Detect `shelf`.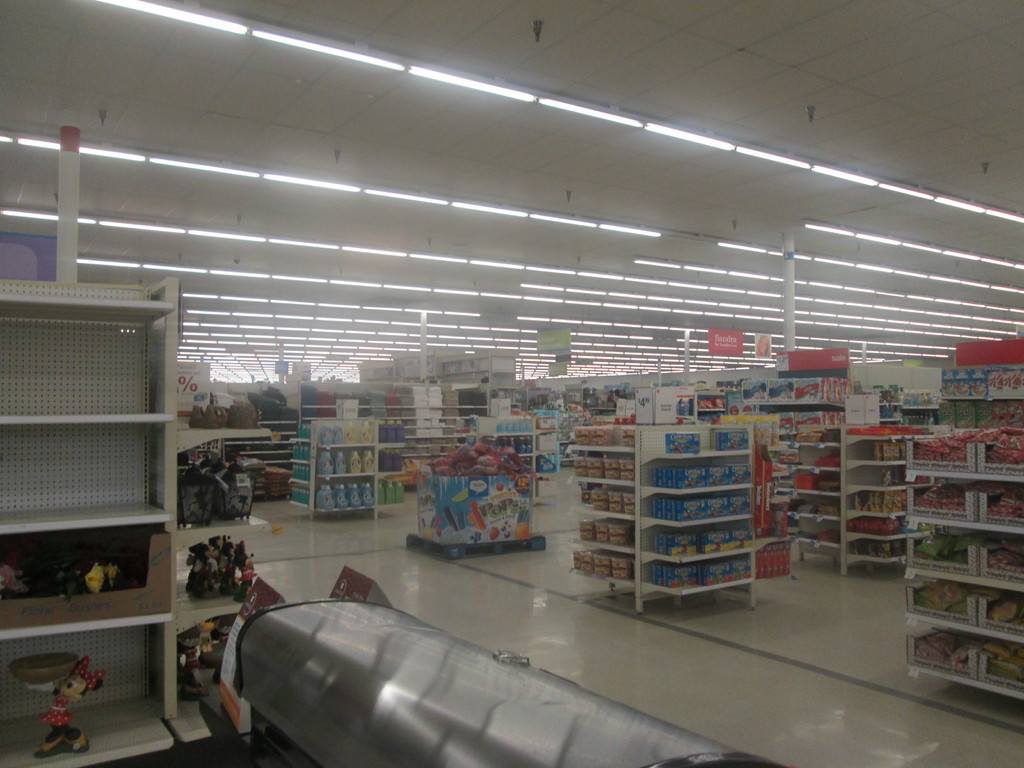
Detected at bbox=(744, 379, 851, 535).
